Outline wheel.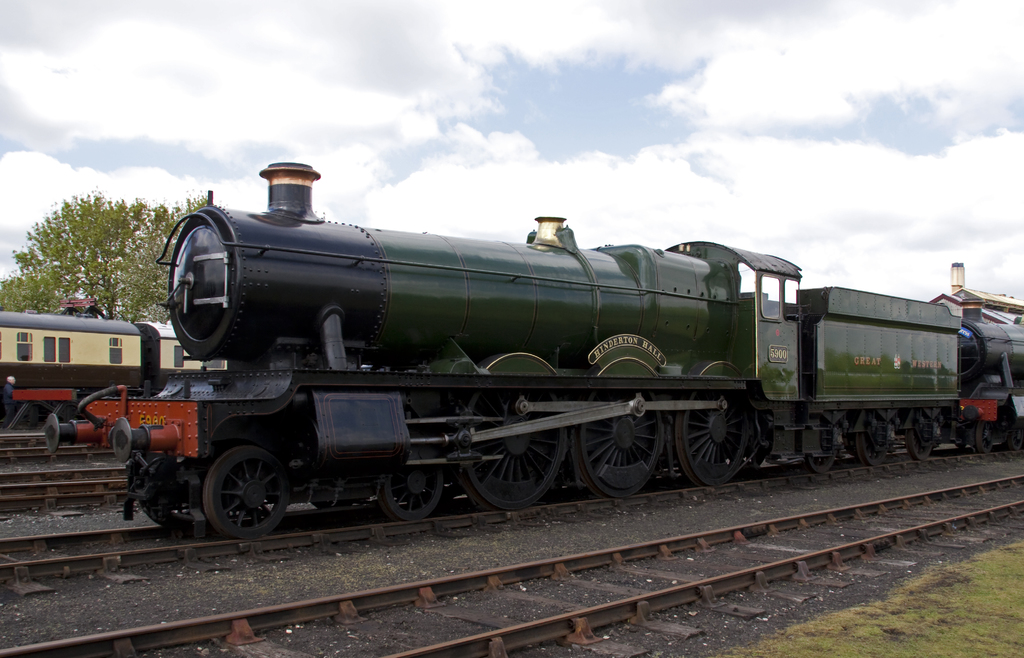
Outline: left=576, top=389, right=662, bottom=498.
